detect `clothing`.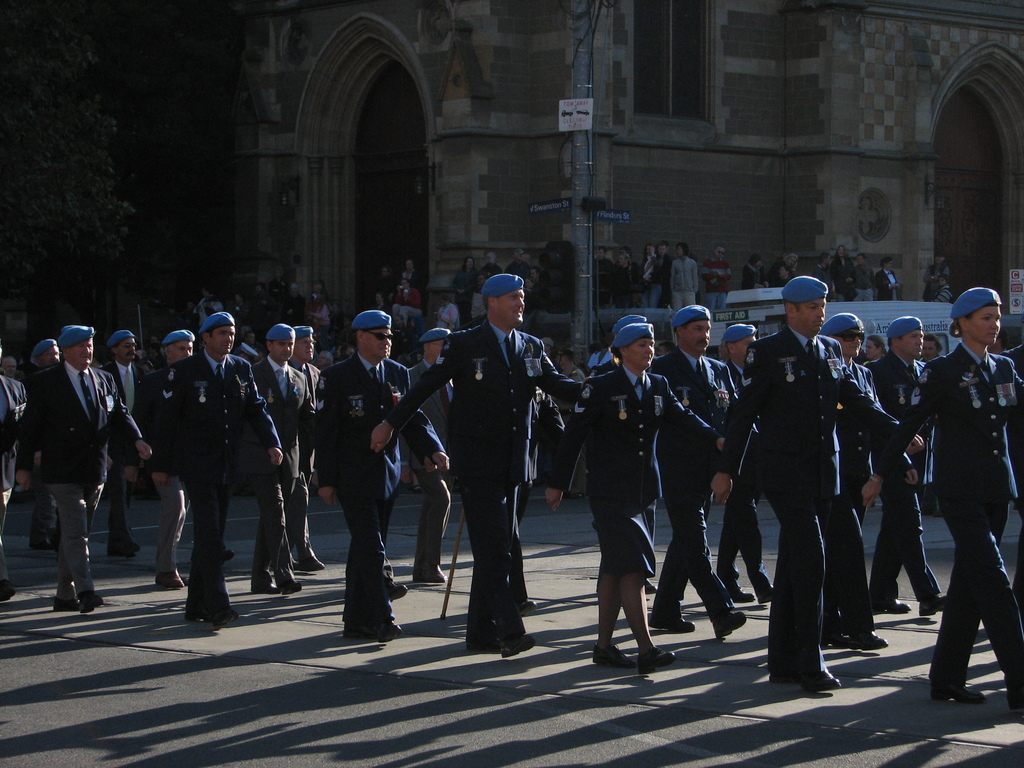
Detected at bbox=(141, 348, 286, 612).
